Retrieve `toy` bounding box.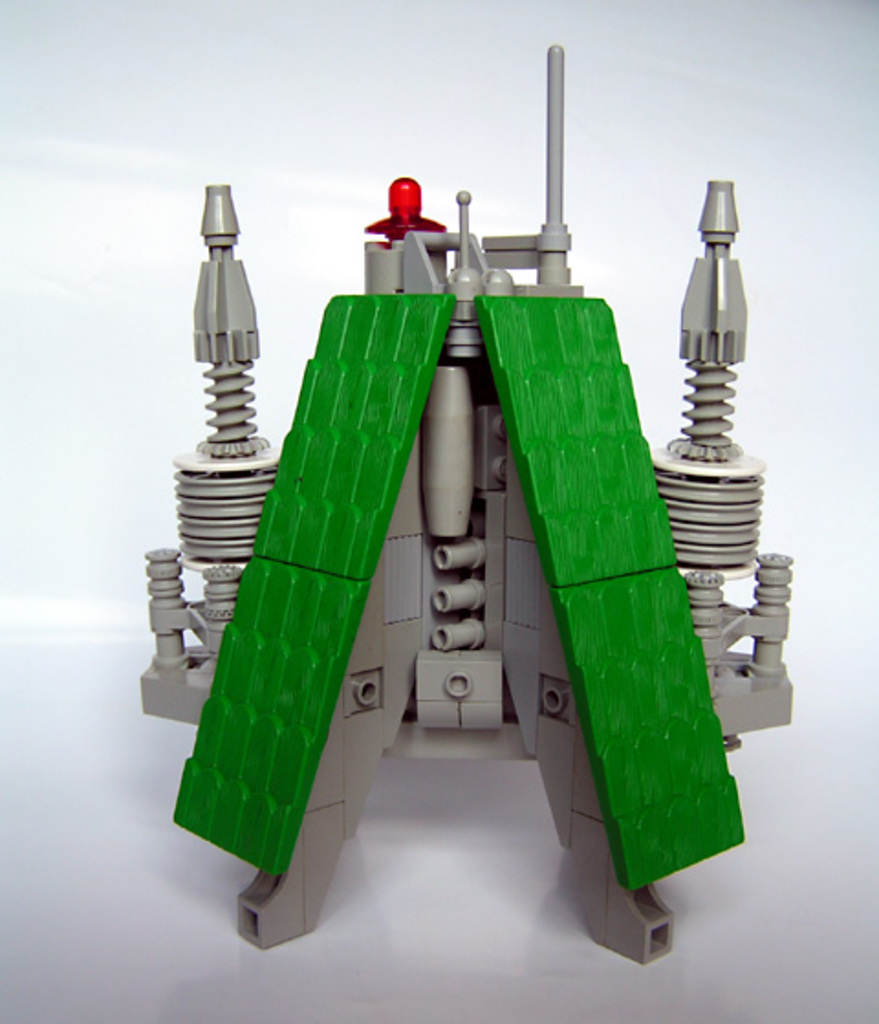
Bounding box: (x1=136, y1=42, x2=793, y2=971).
